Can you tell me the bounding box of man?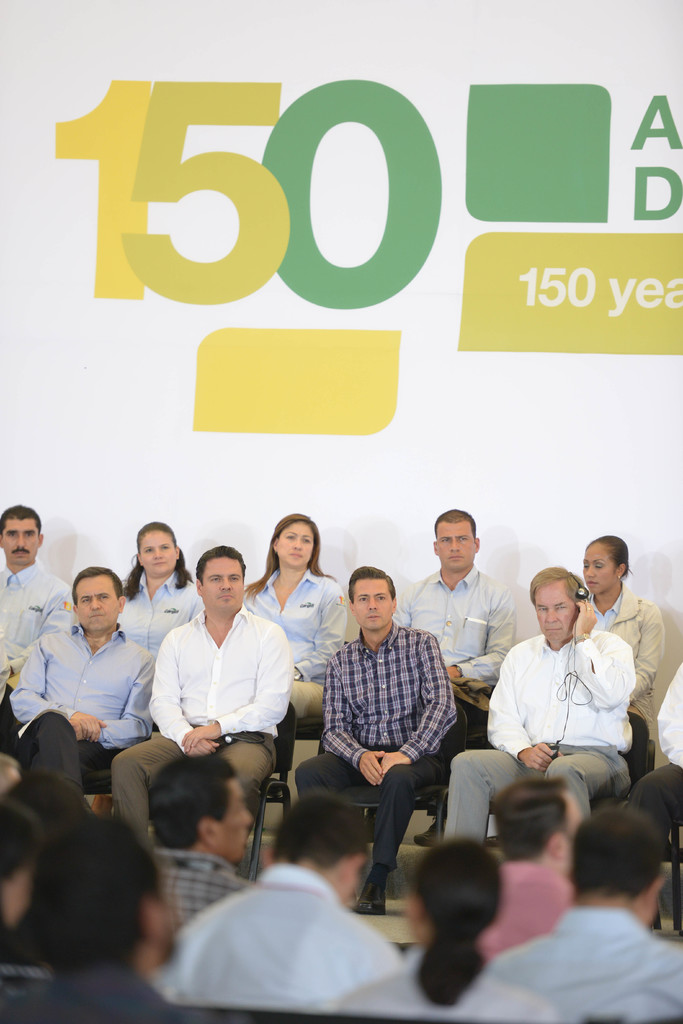
left=298, top=564, right=456, bottom=915.
